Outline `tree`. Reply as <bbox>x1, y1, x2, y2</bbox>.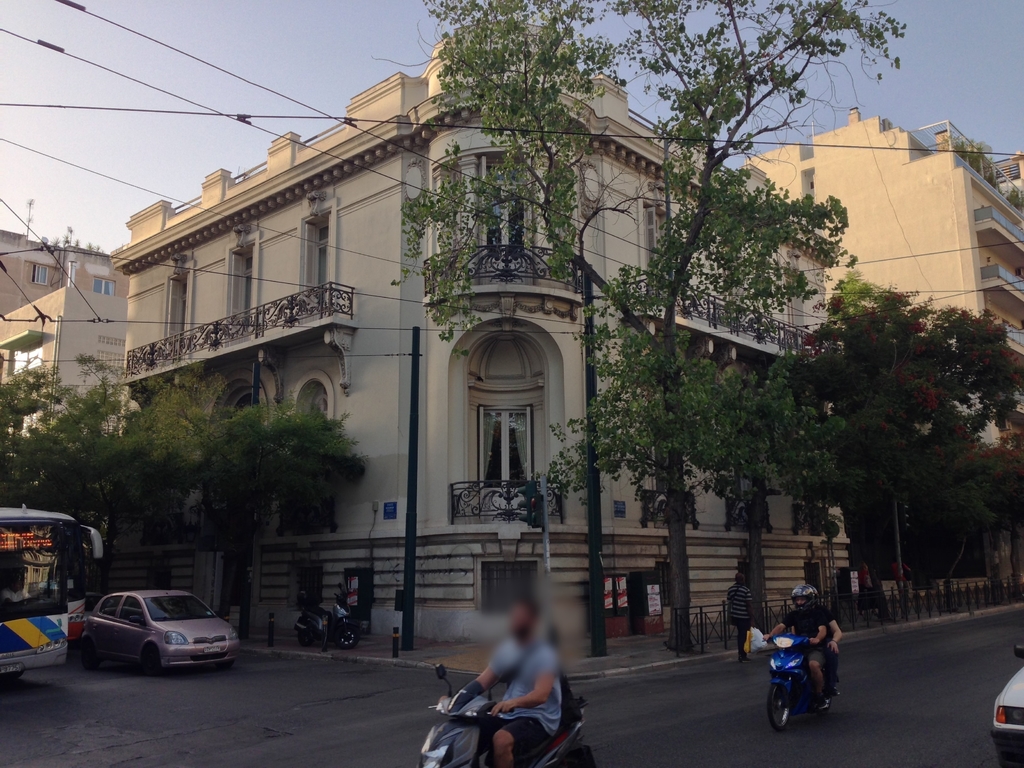
<bbox>164, 369, 368, 631</bbox>.
